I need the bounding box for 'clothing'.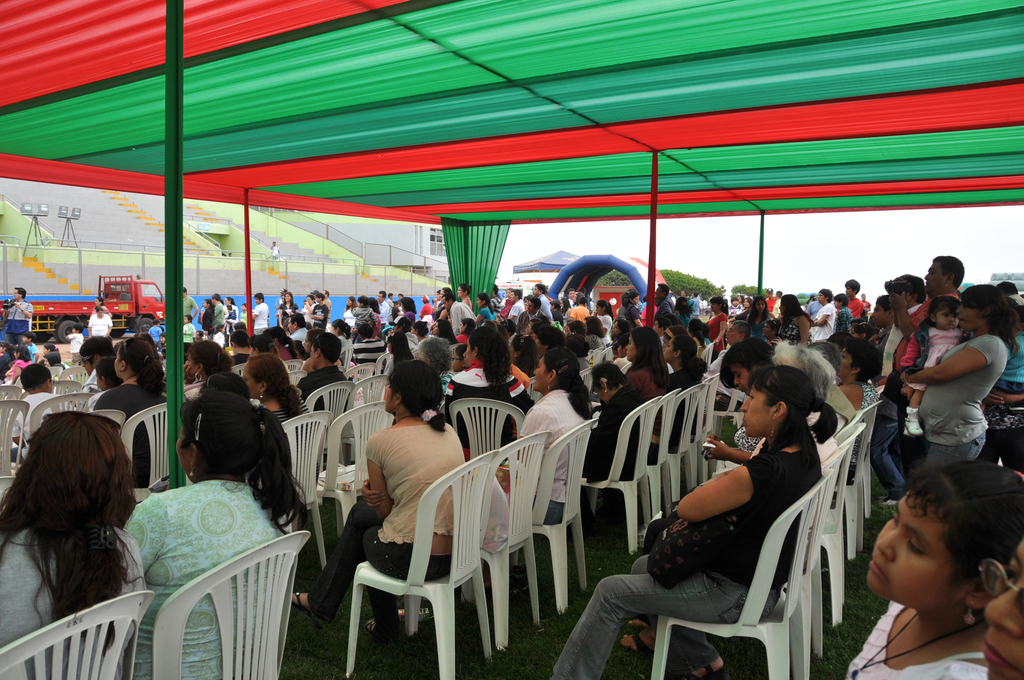
Here it is: detection(446, 300, 476, 341).
